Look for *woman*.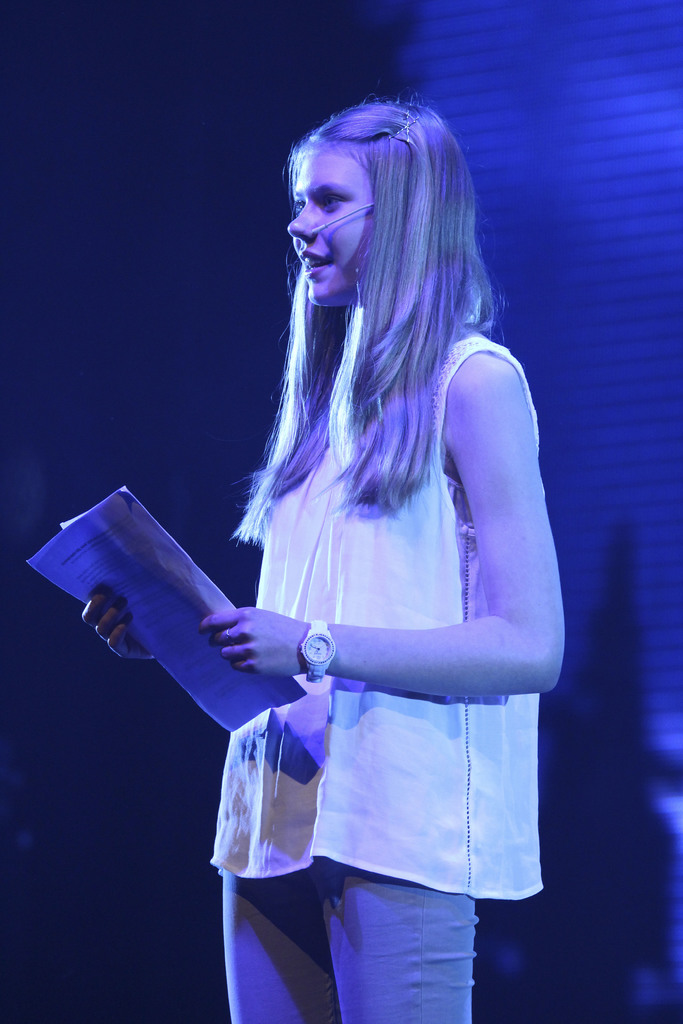
Found: bbox=(96, 85, 563, 991).
